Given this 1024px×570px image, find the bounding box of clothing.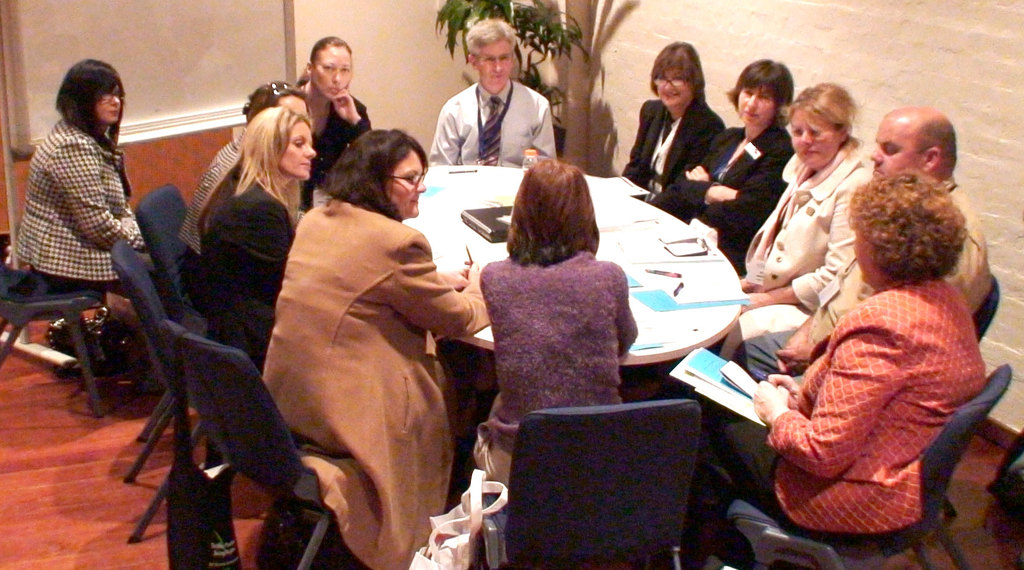
732:131:846:324.
